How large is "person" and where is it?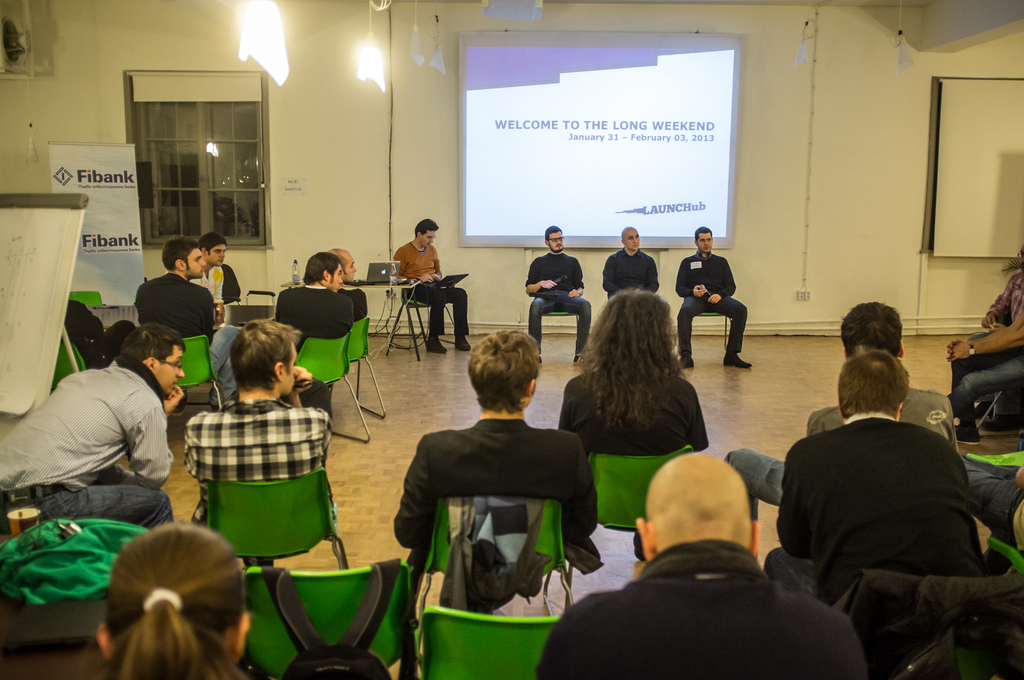
Bounding box: box=[693, 227, 753, 364].
